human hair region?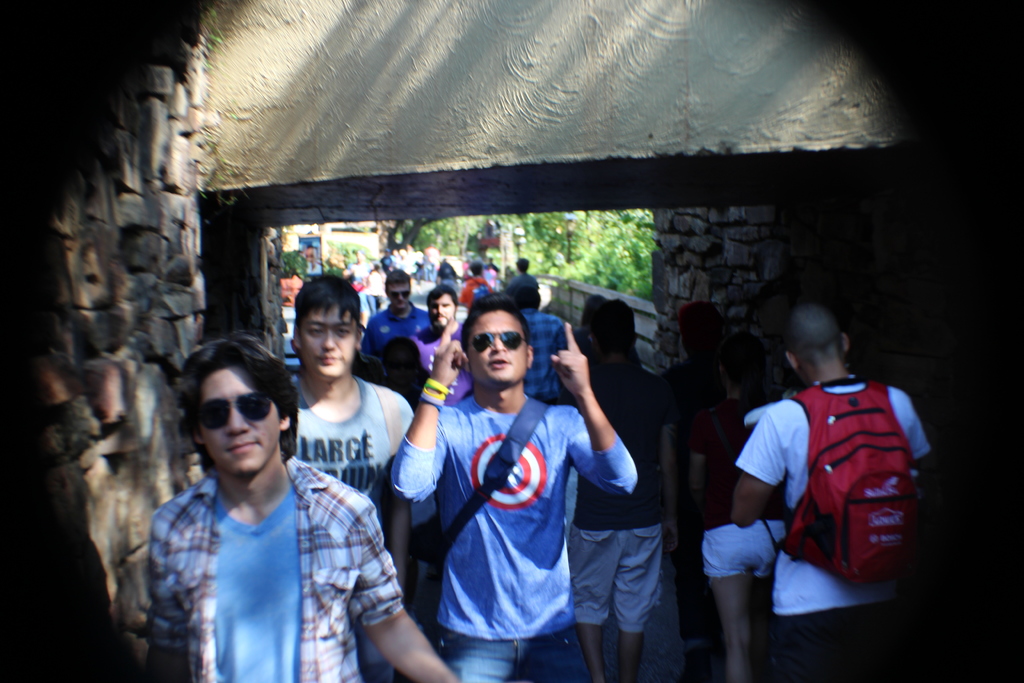
577,297,636,348
